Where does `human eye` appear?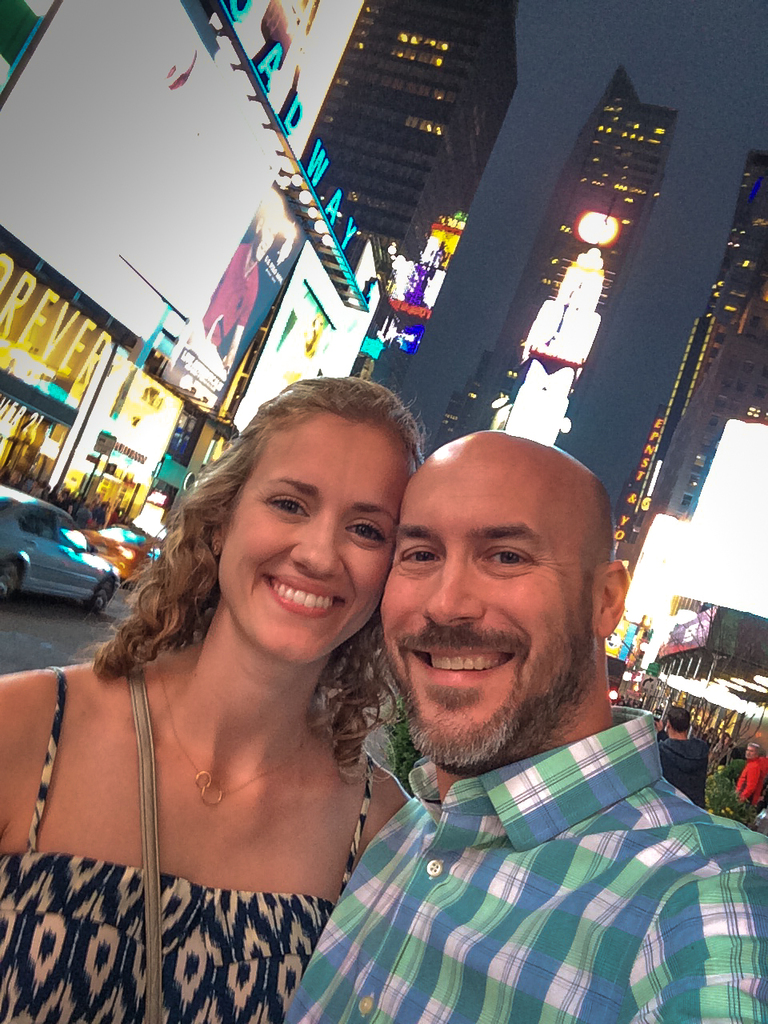
Appears at 345/520/385/546.
